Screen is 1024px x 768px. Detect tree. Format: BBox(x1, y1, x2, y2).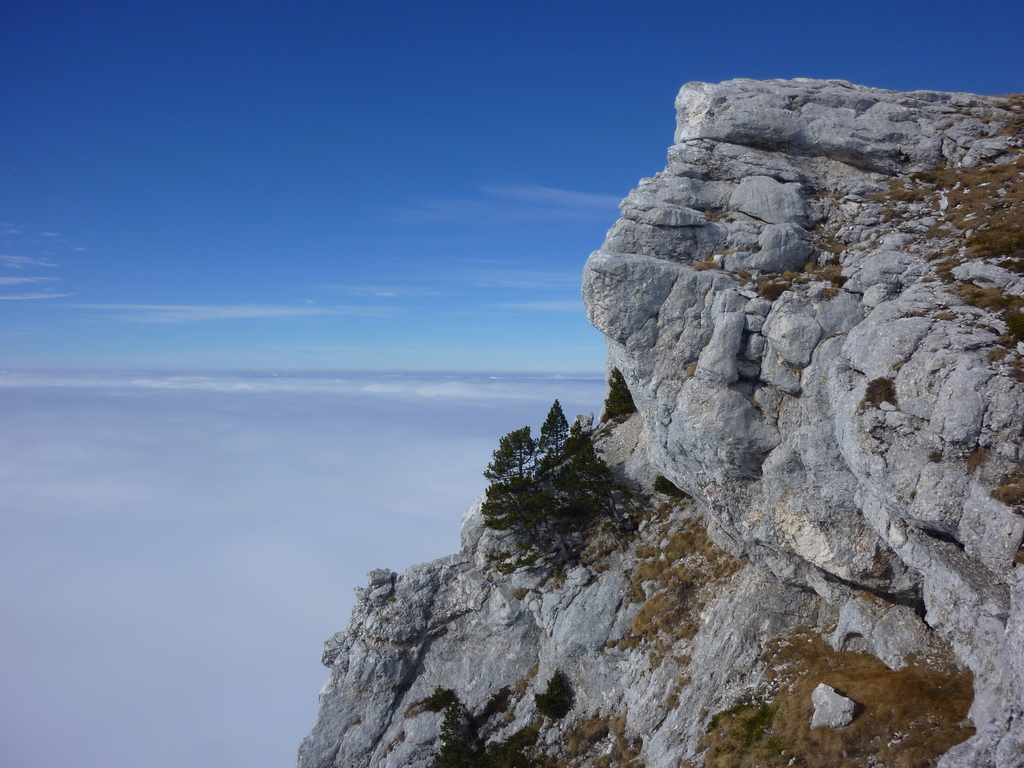
BBox(483, 394, 612, 566).
